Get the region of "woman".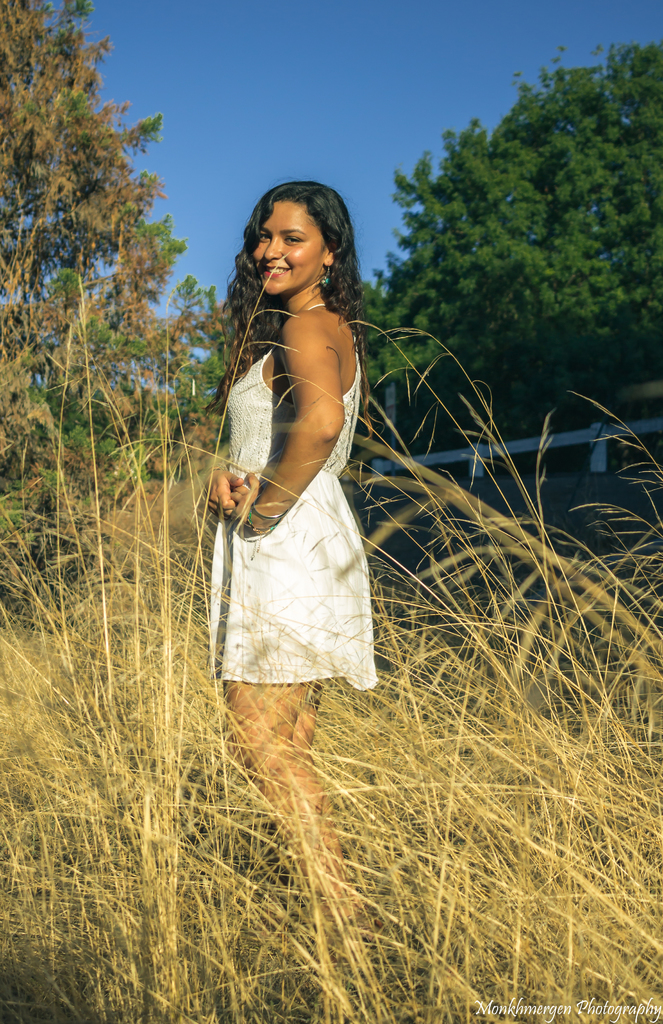
x1=195, y1=148, x2=404, y2=829.
